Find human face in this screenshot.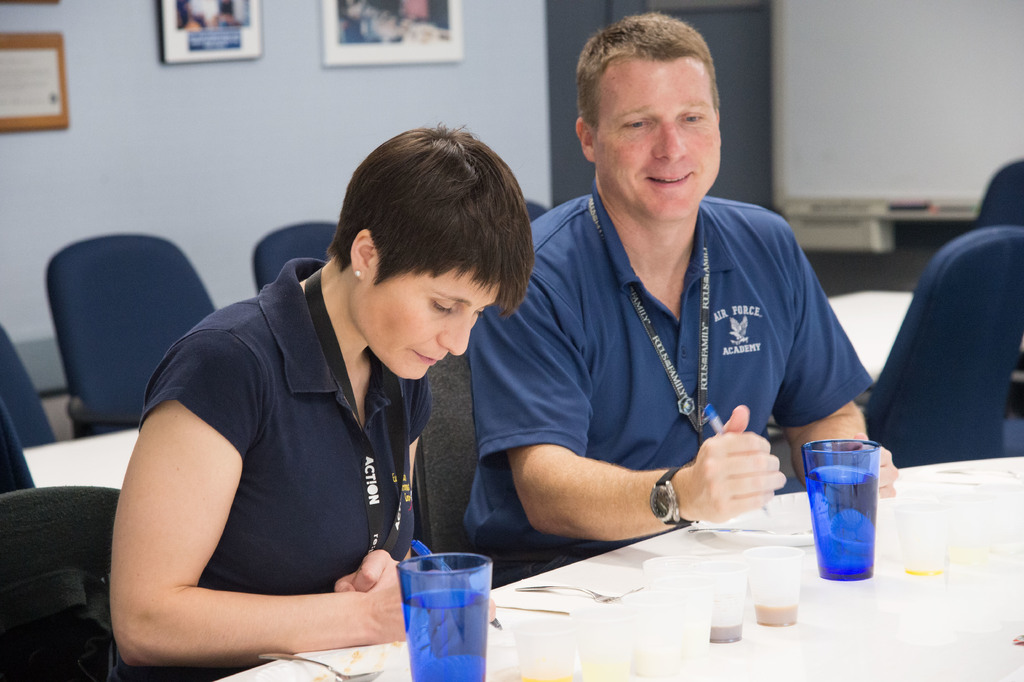
The bounding box for human face is [left=593, top=54, right=725, bottom=214].
